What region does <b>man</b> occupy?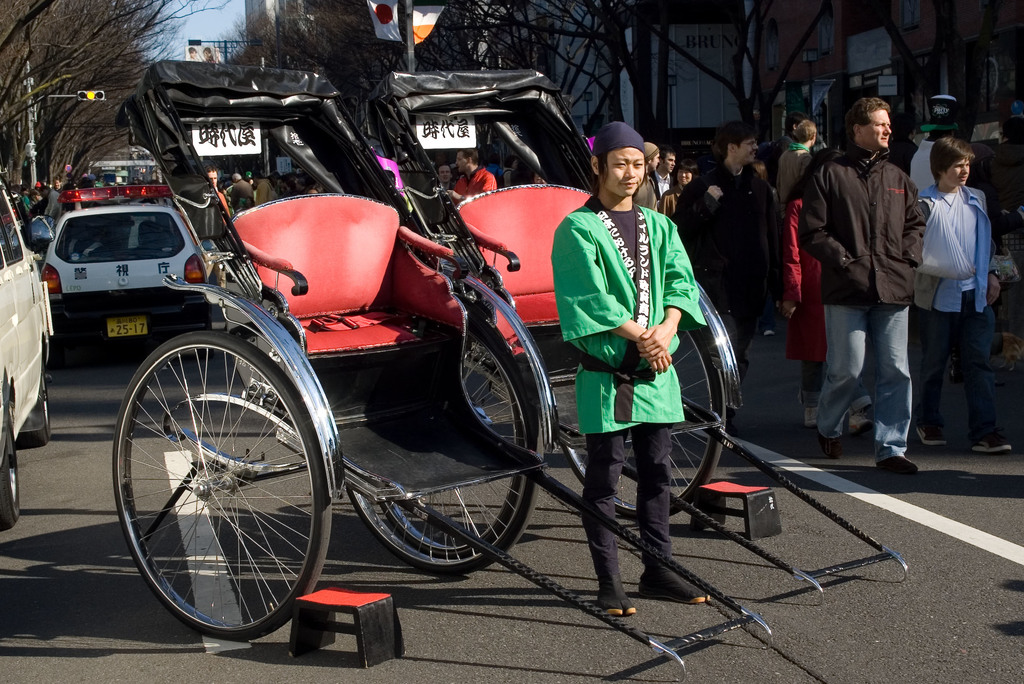
<bbox>233, 174, 255, 208</bbox>.
